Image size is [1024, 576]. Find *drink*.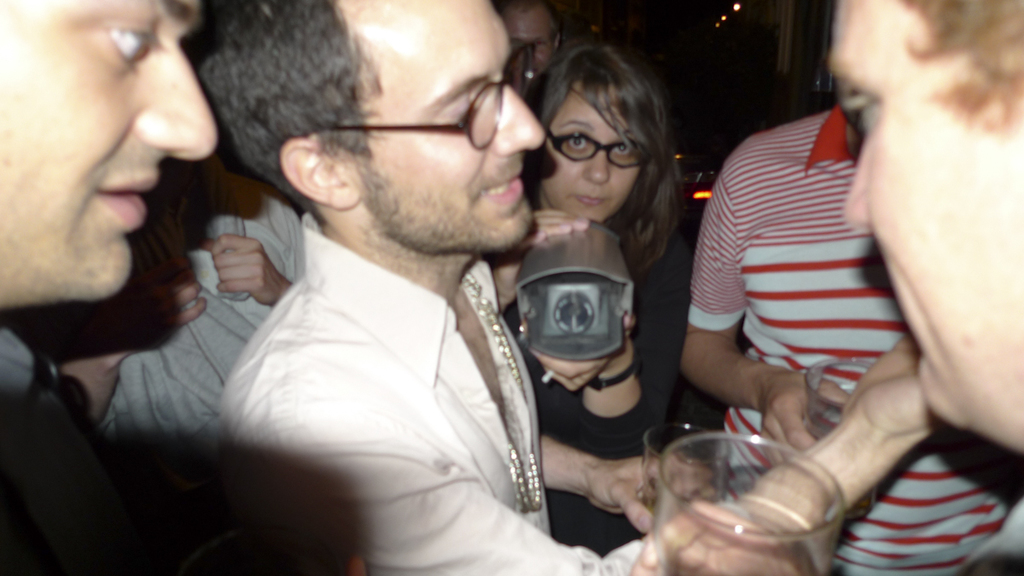
crop(637, 417, 839, 561).
